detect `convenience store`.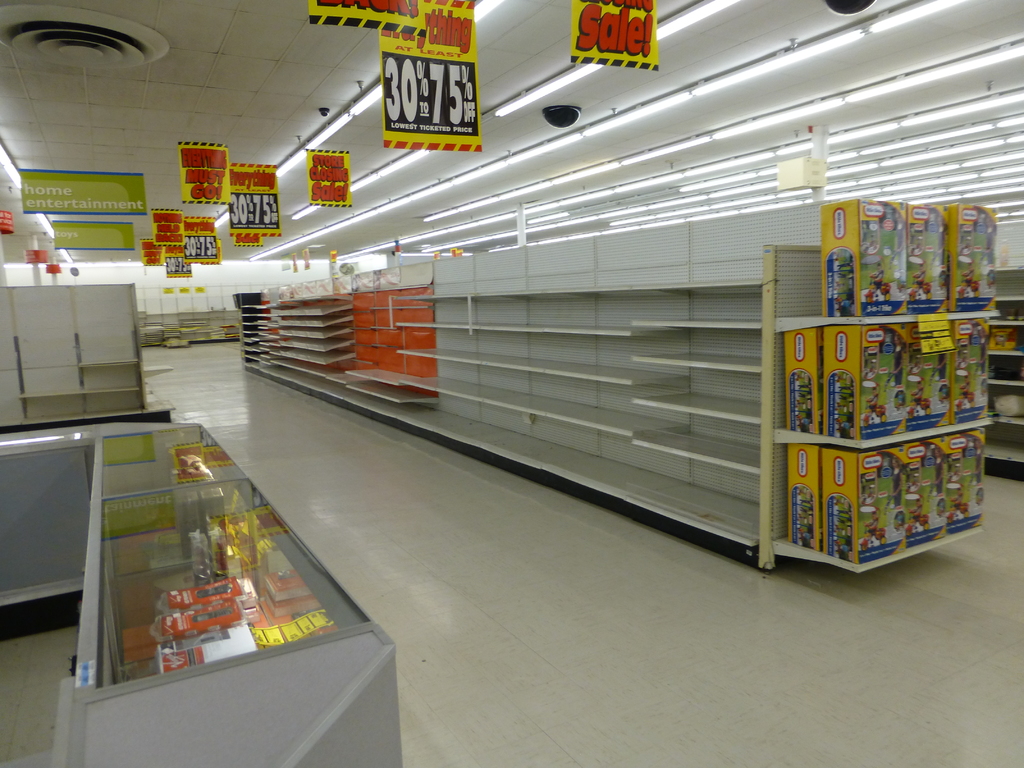
Detected at {"x1": 0, "y1": 0, "x2": 1023, "y2": 674}.
